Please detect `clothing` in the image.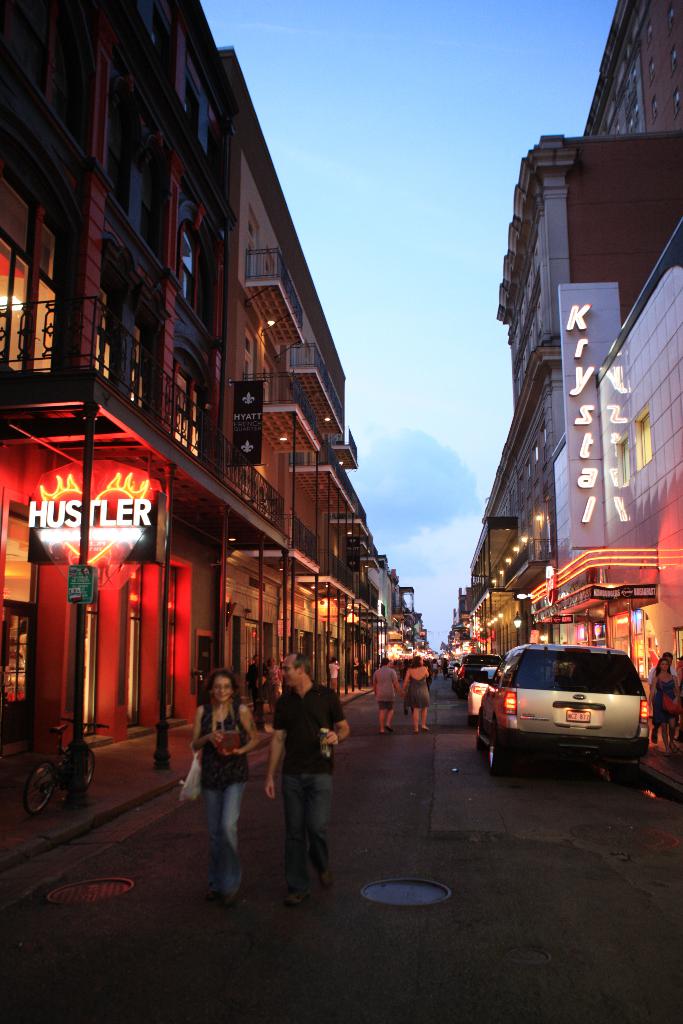
(x1=654, y1=657, x2=678, y2=735).
